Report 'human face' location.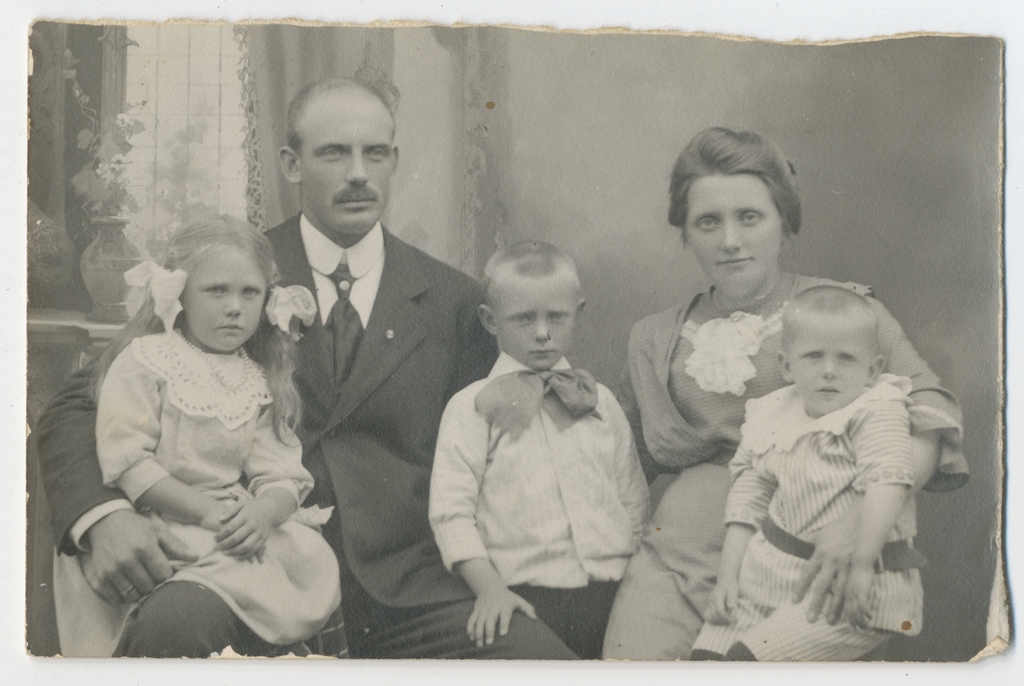
Report: rect(684, 170, 800, 298).
